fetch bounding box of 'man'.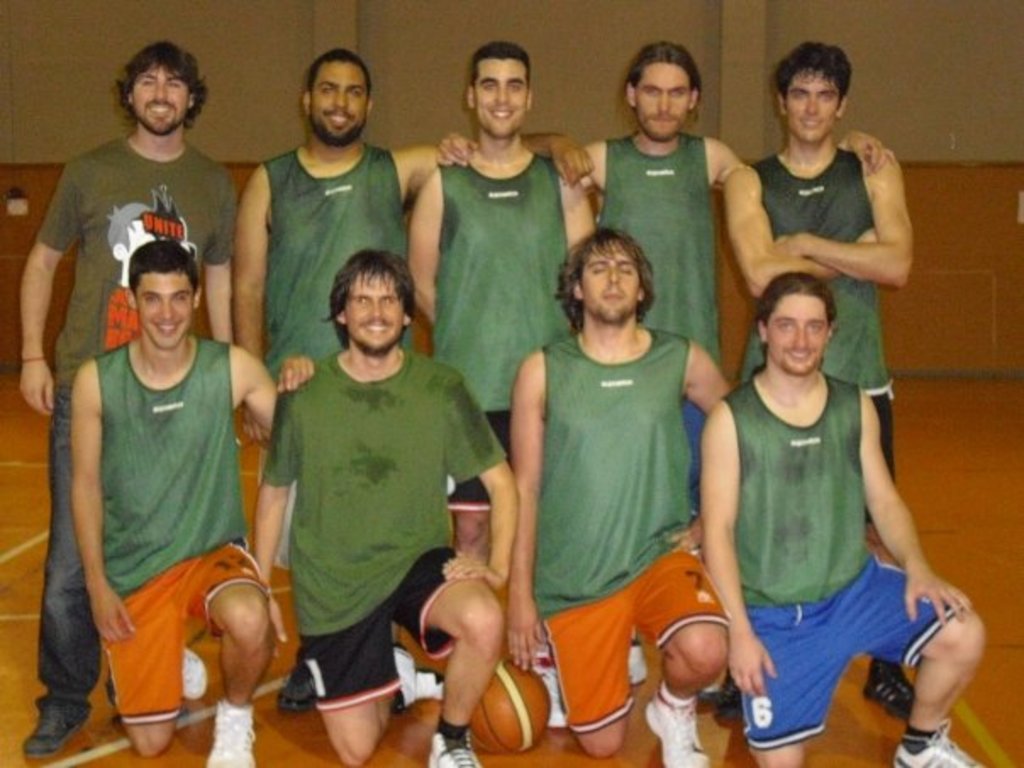
Bbox: left=714, top=37, right=914, bottom=724.
